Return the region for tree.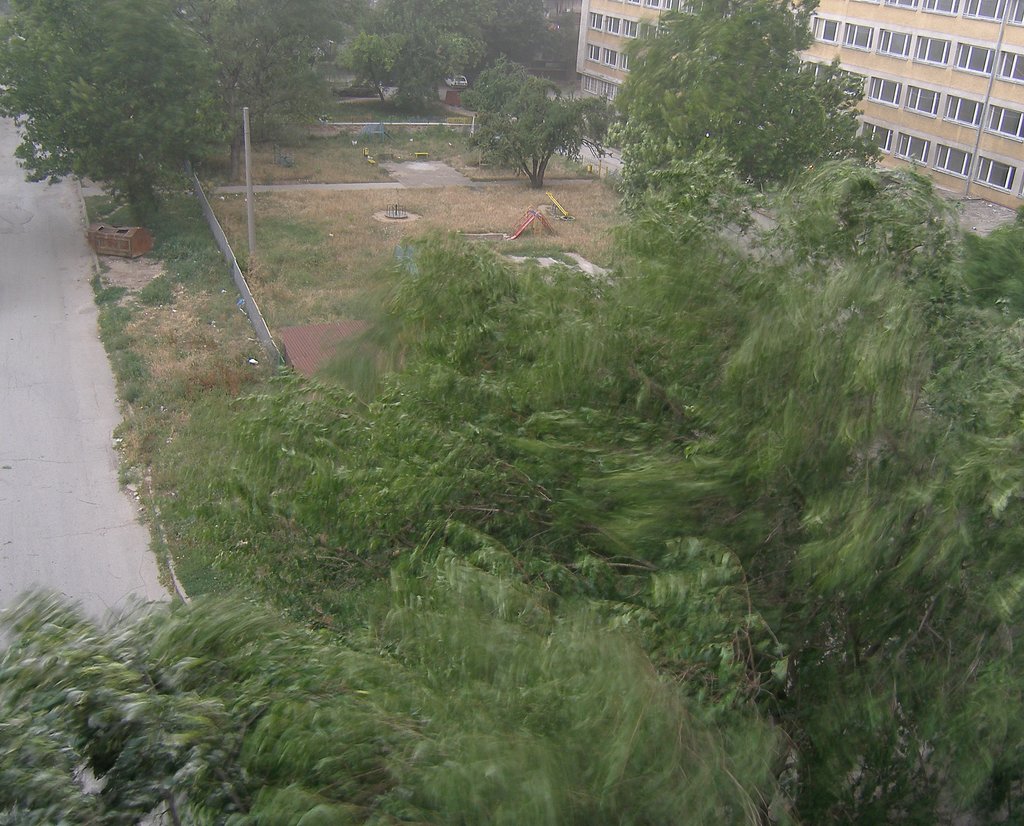
<box>463,51,614,188</box>.
